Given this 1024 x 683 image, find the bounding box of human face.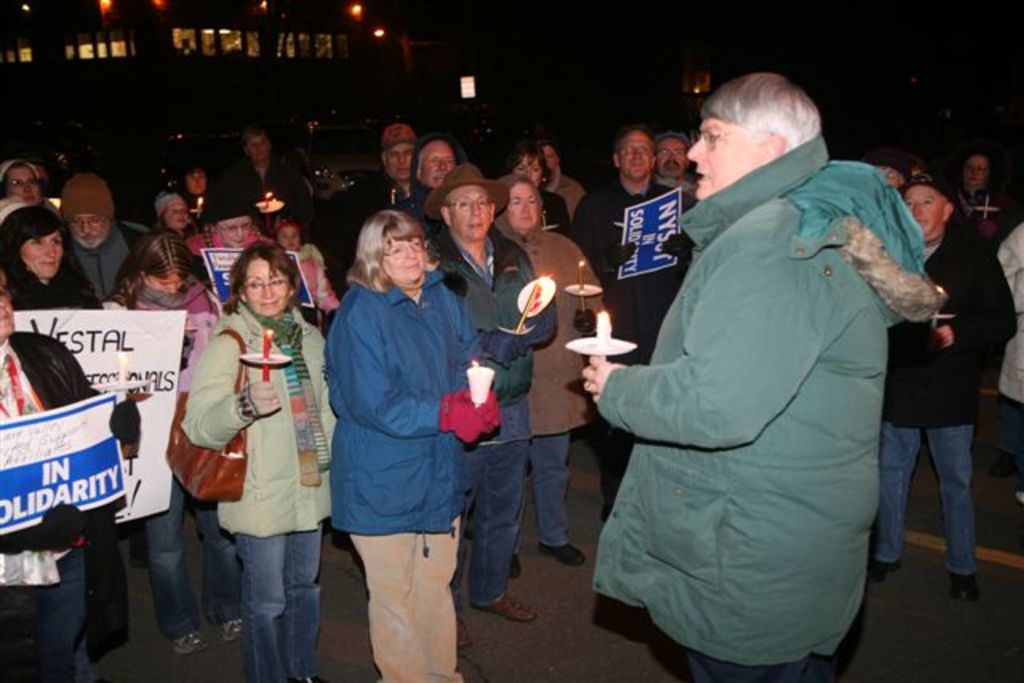
l=72, t=211, r=112, b=248.
